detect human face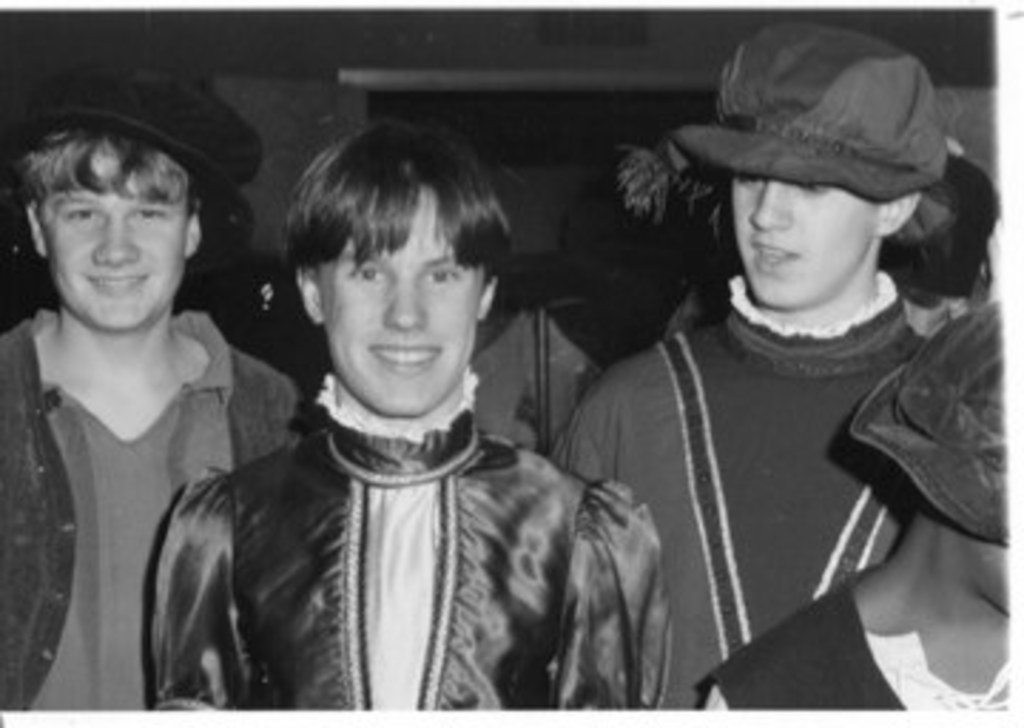
<region>731, 173, 870, 304</region>
